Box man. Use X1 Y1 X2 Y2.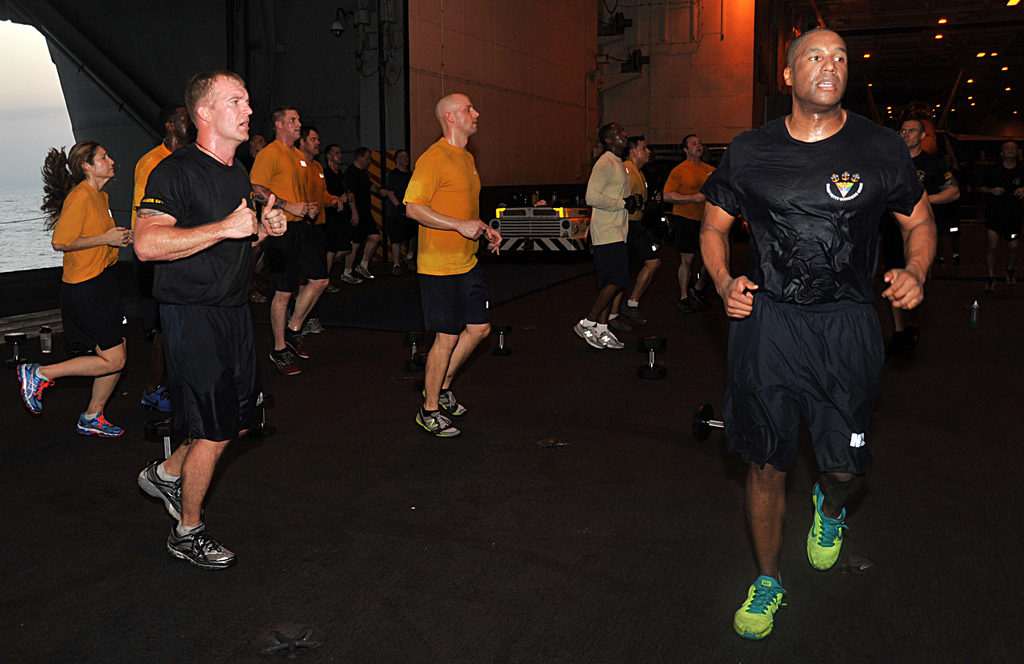
327 136 363 297.
